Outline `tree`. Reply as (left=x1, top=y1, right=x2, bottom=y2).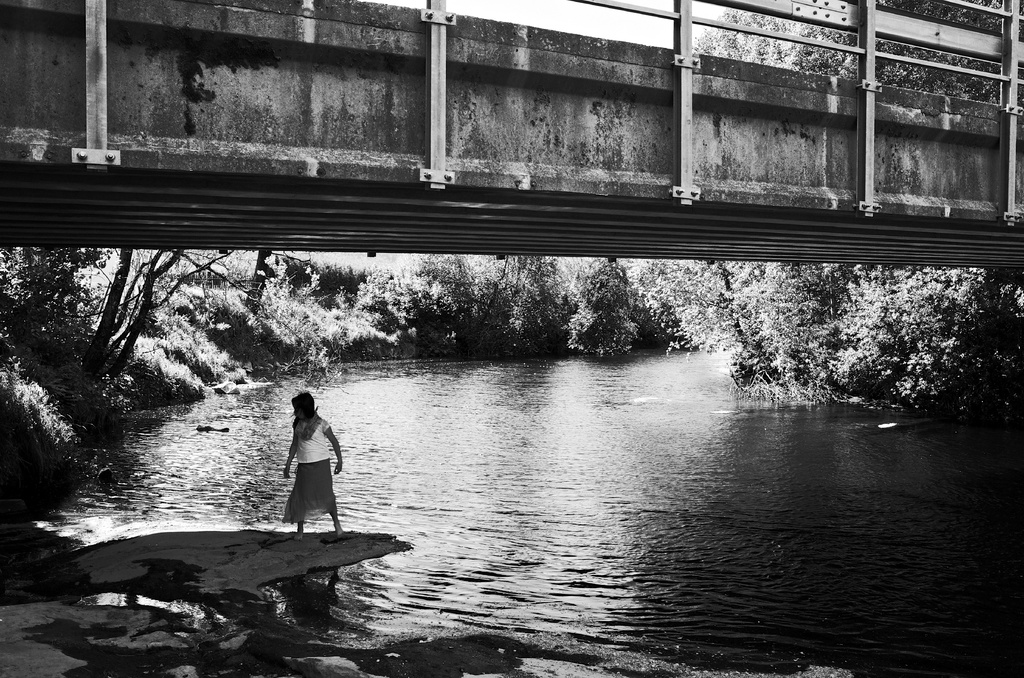
(left=246, top=248, right=276, bottom=312).
